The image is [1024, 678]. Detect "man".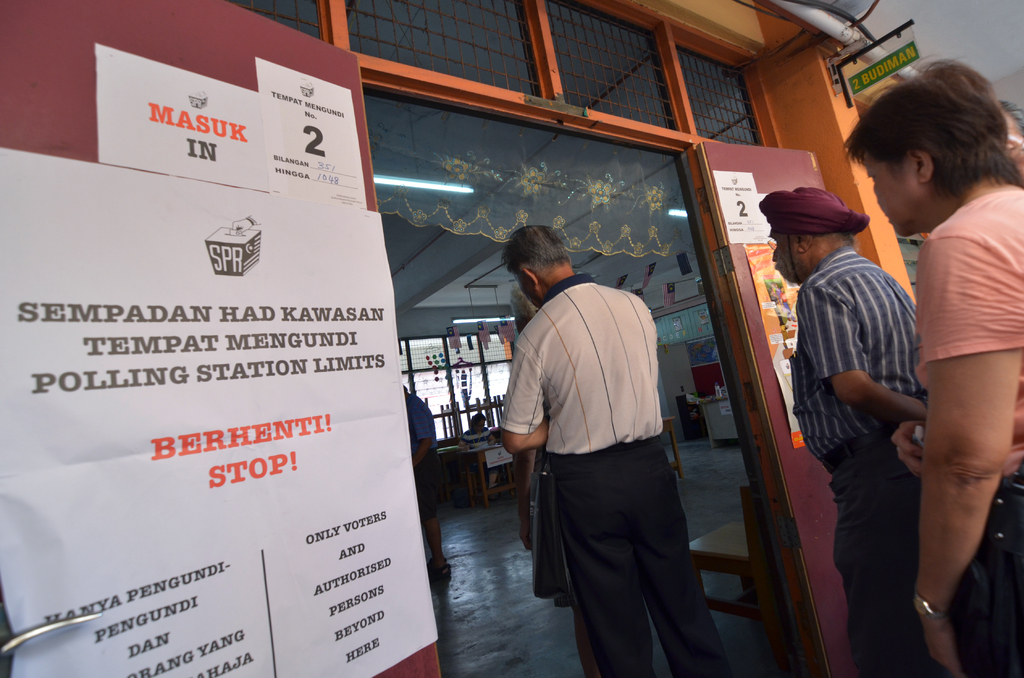
Detection: left=498, top=226, right=728, bottom=677.
